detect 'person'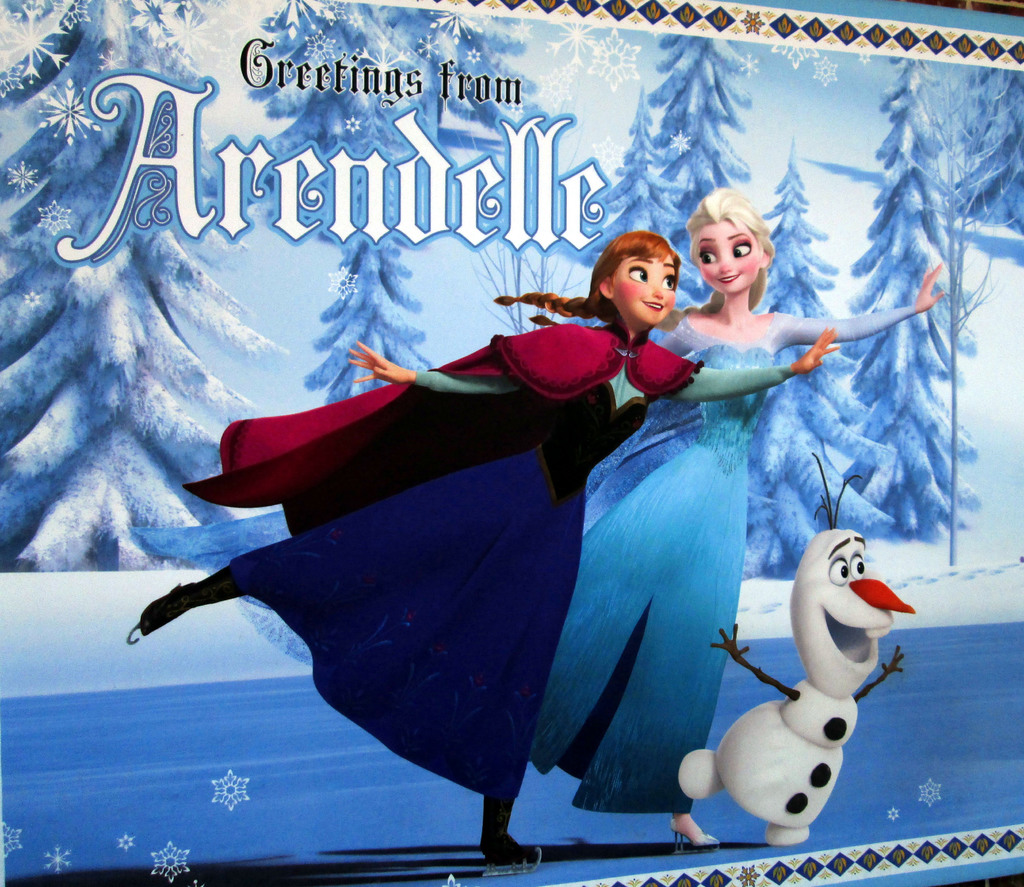
region(524, 182, 940, 852)
